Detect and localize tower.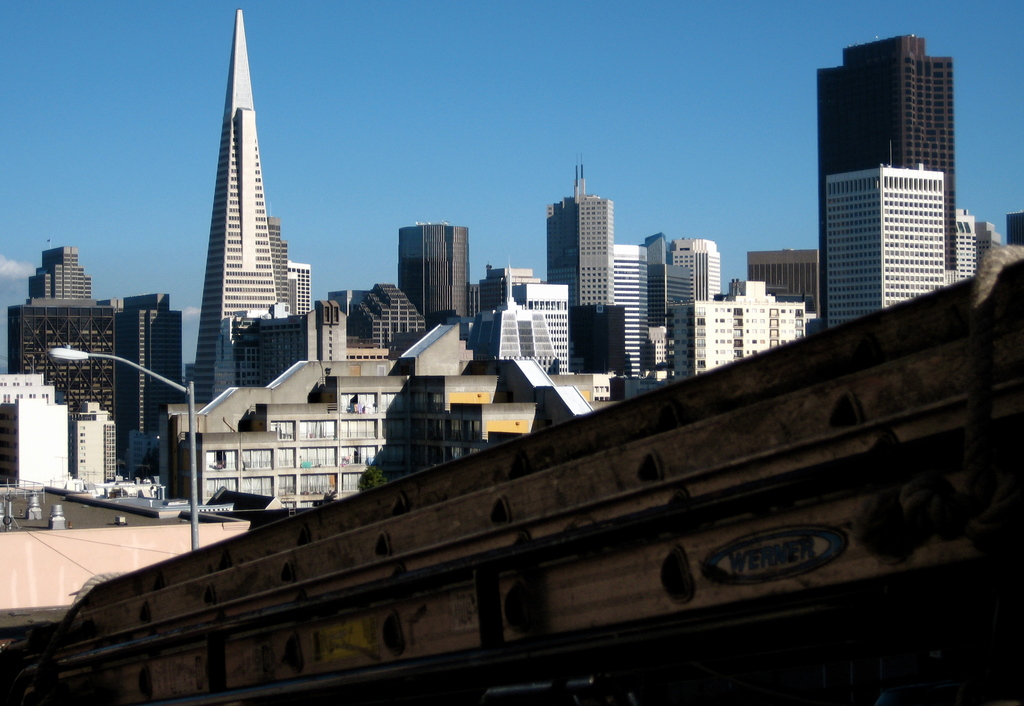
Localized at BBox(821, 164, 954, 332).
